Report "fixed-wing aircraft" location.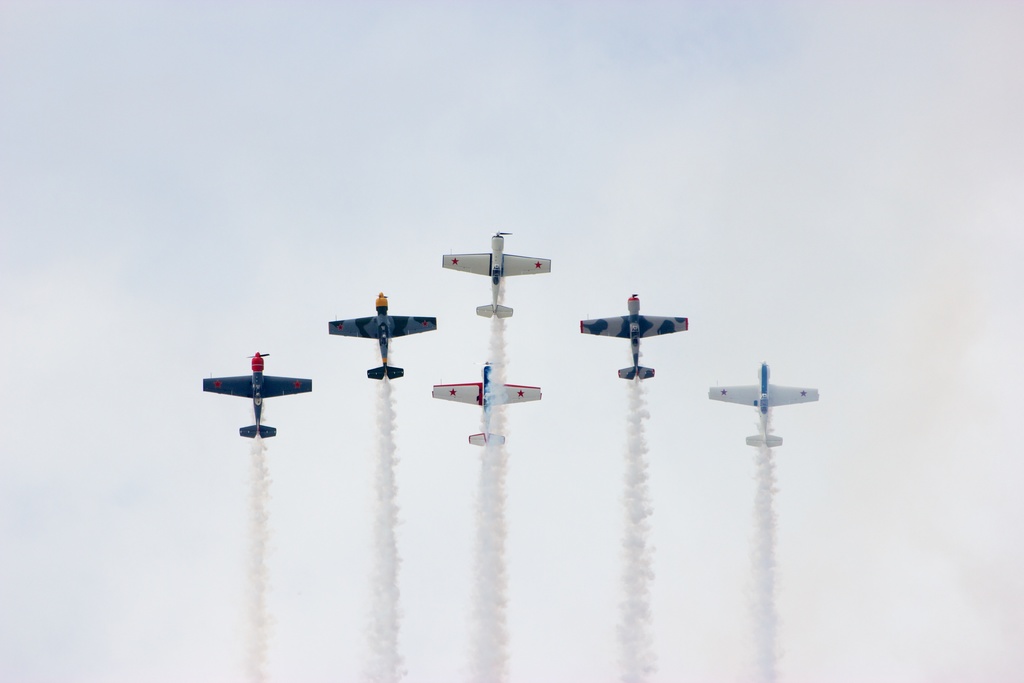
Report: 577/290/695/386.
